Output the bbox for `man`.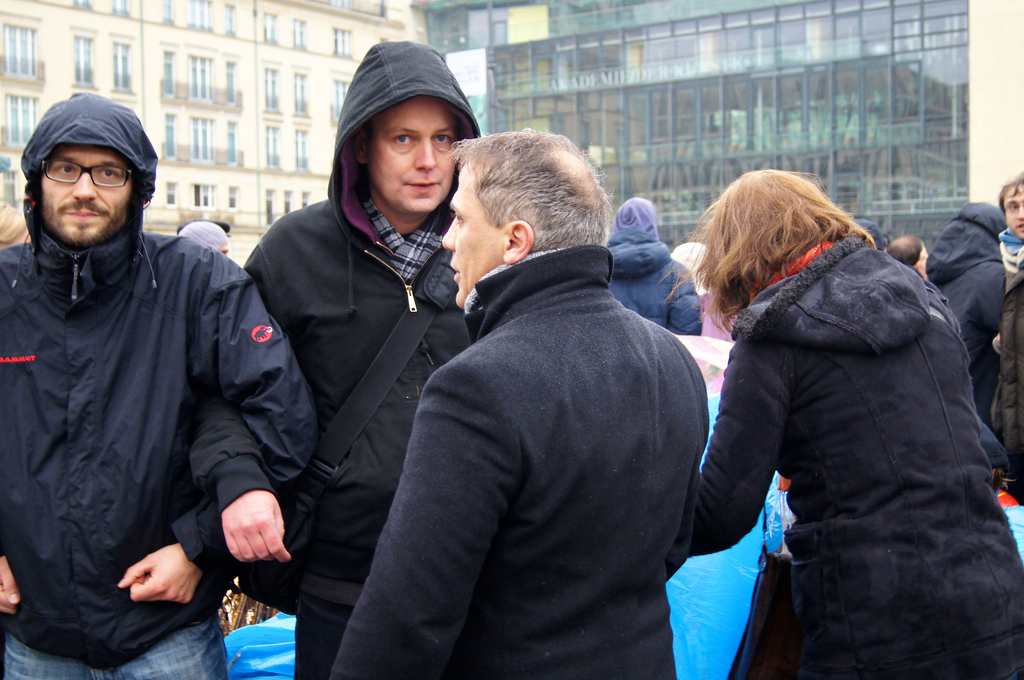
bbox(367, 92, 723, 674).
